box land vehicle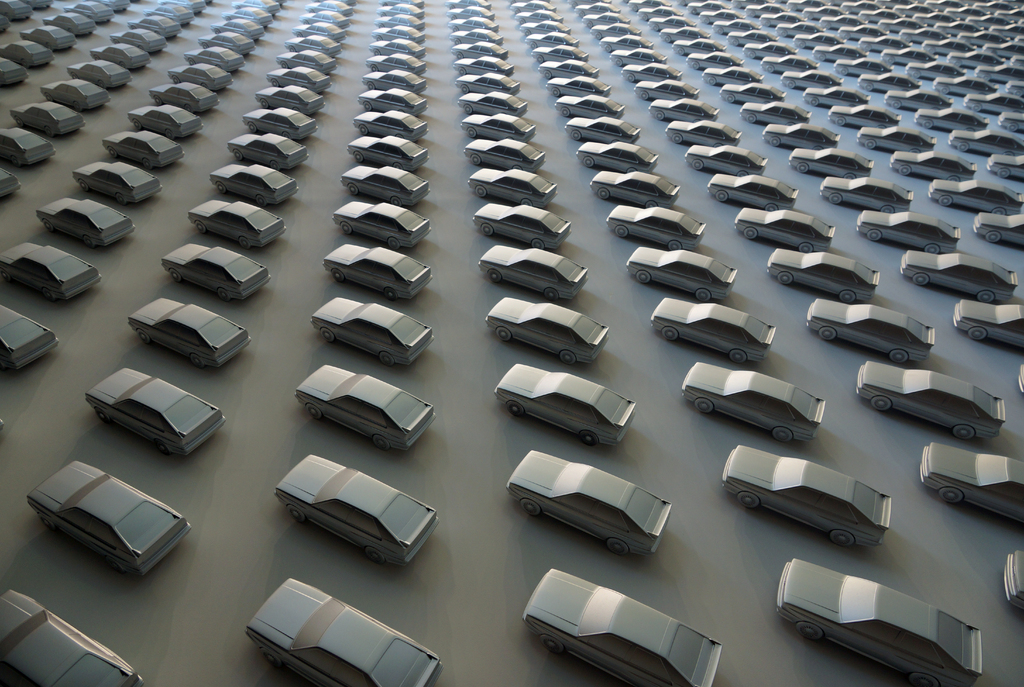
[x1=922, y1=37, x2=968, y2=53]
